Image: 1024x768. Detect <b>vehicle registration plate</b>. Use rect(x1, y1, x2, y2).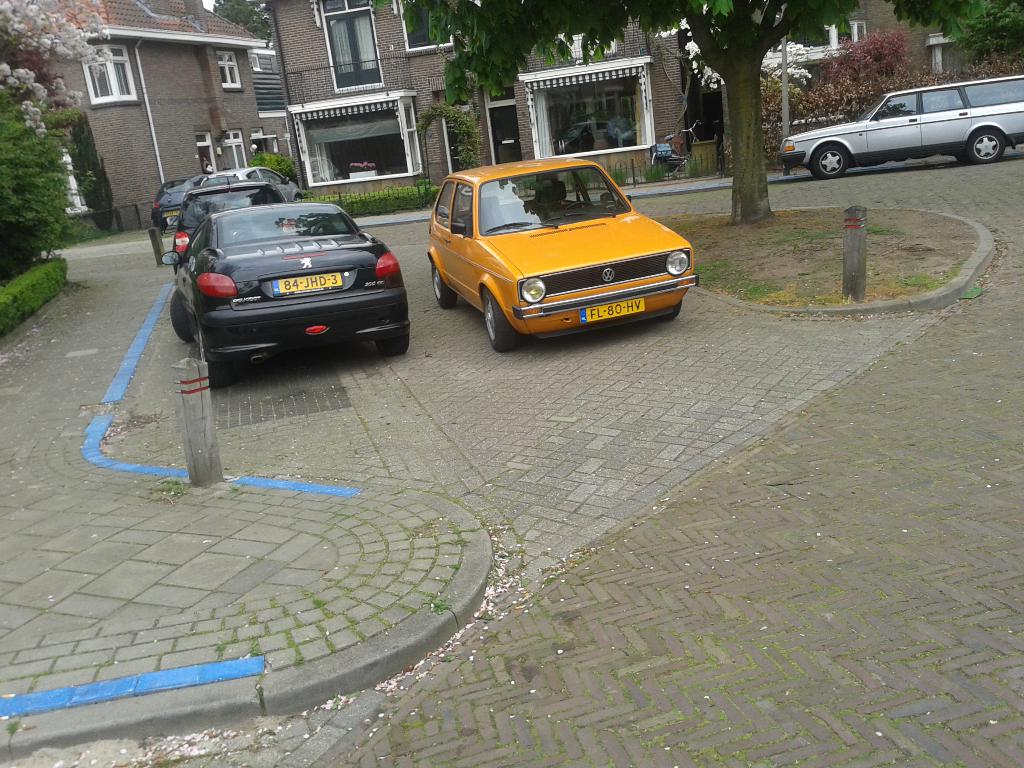
rect(268, 269, 348, 291).
